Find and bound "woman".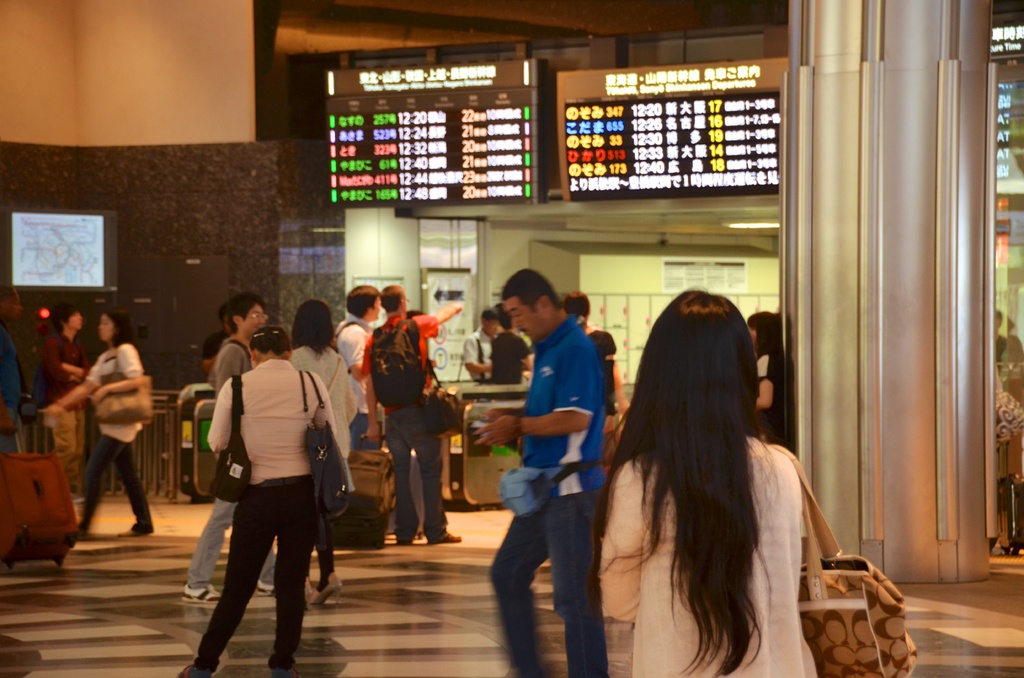
Bound: rect(43, 305, 152, 538).
